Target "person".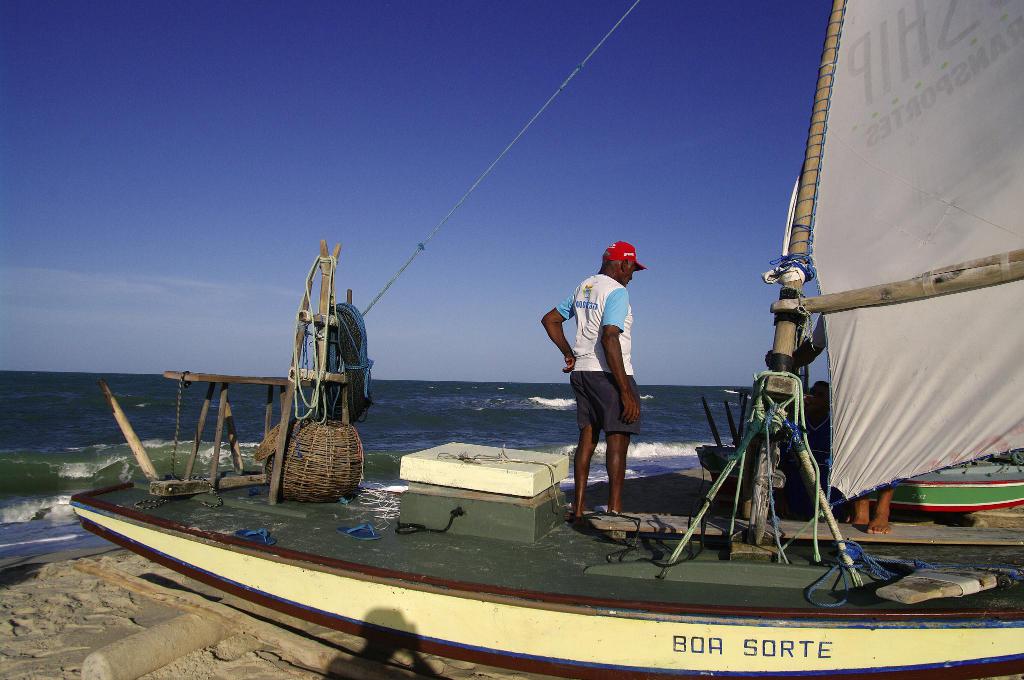
Target region: locate(559, 235, 657, 526).
